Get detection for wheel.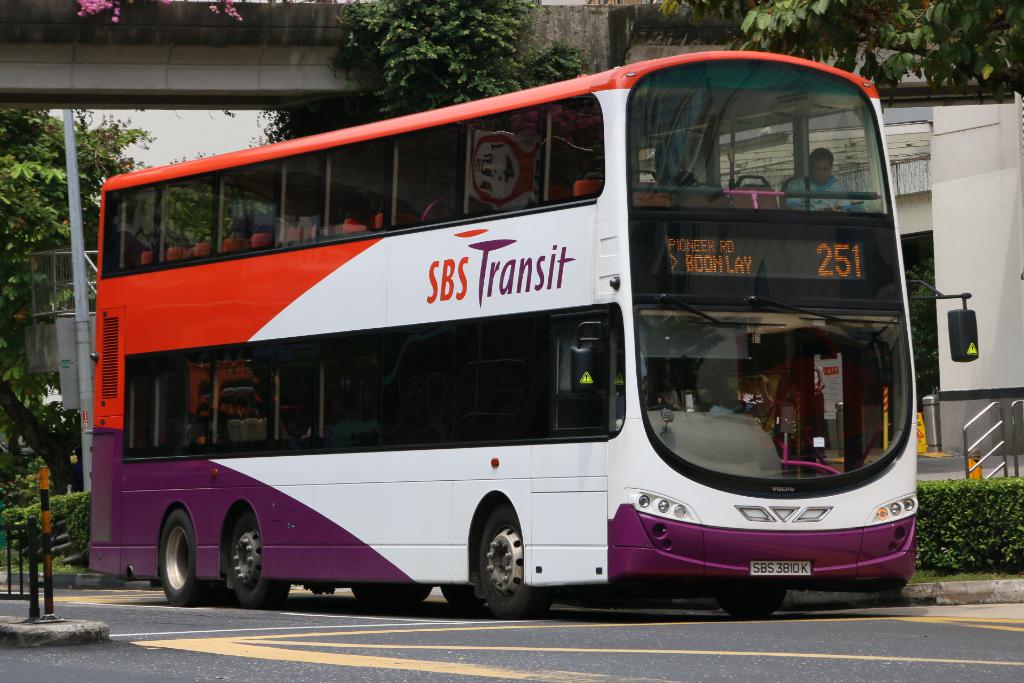
Detection: x1=226, y1=509, x2=287, y2=607.
